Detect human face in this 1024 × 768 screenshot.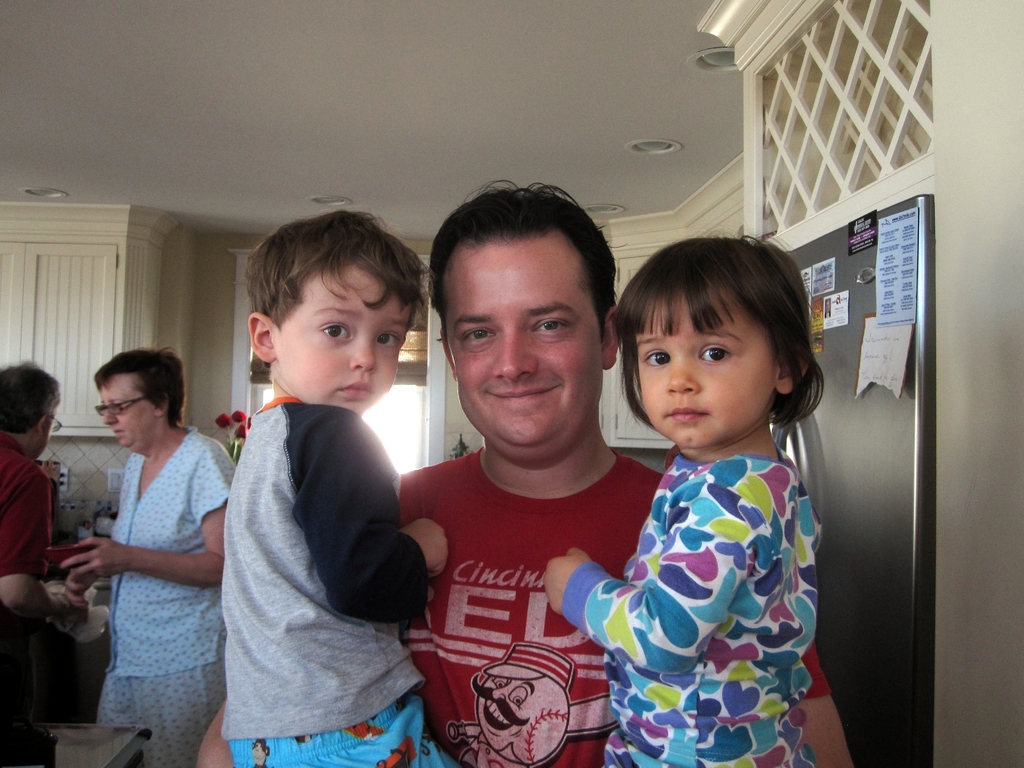
Detection: [left=275, top=256, right=420, bottom=421].
